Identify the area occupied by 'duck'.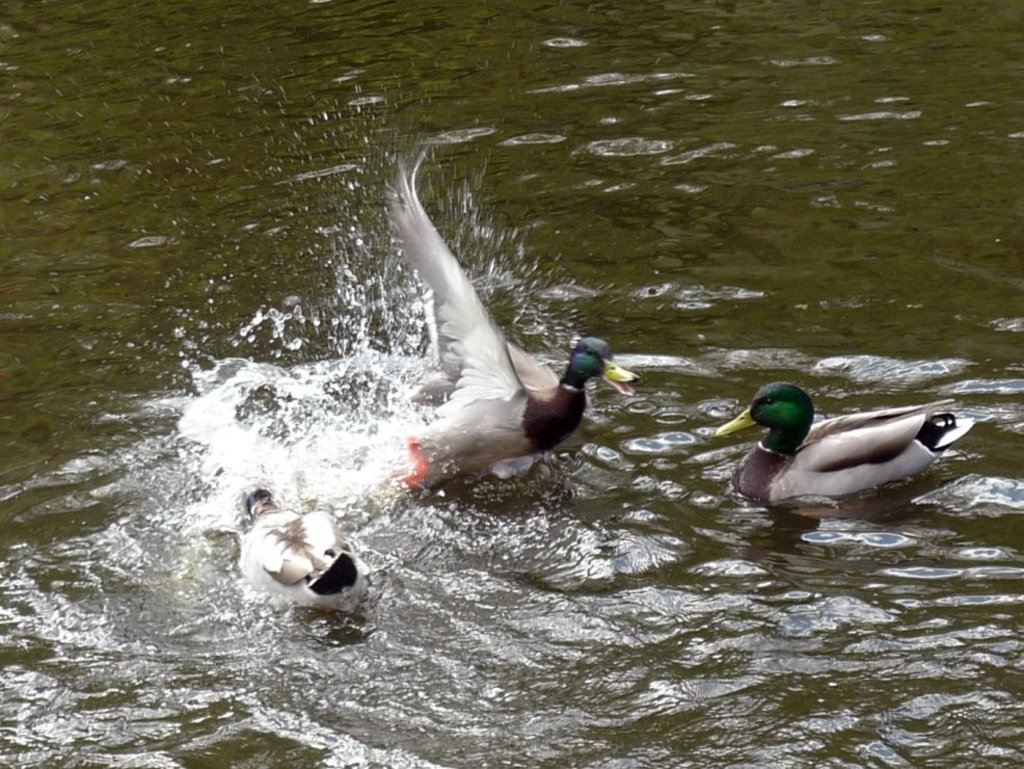
Area: 236,470,377,631.
